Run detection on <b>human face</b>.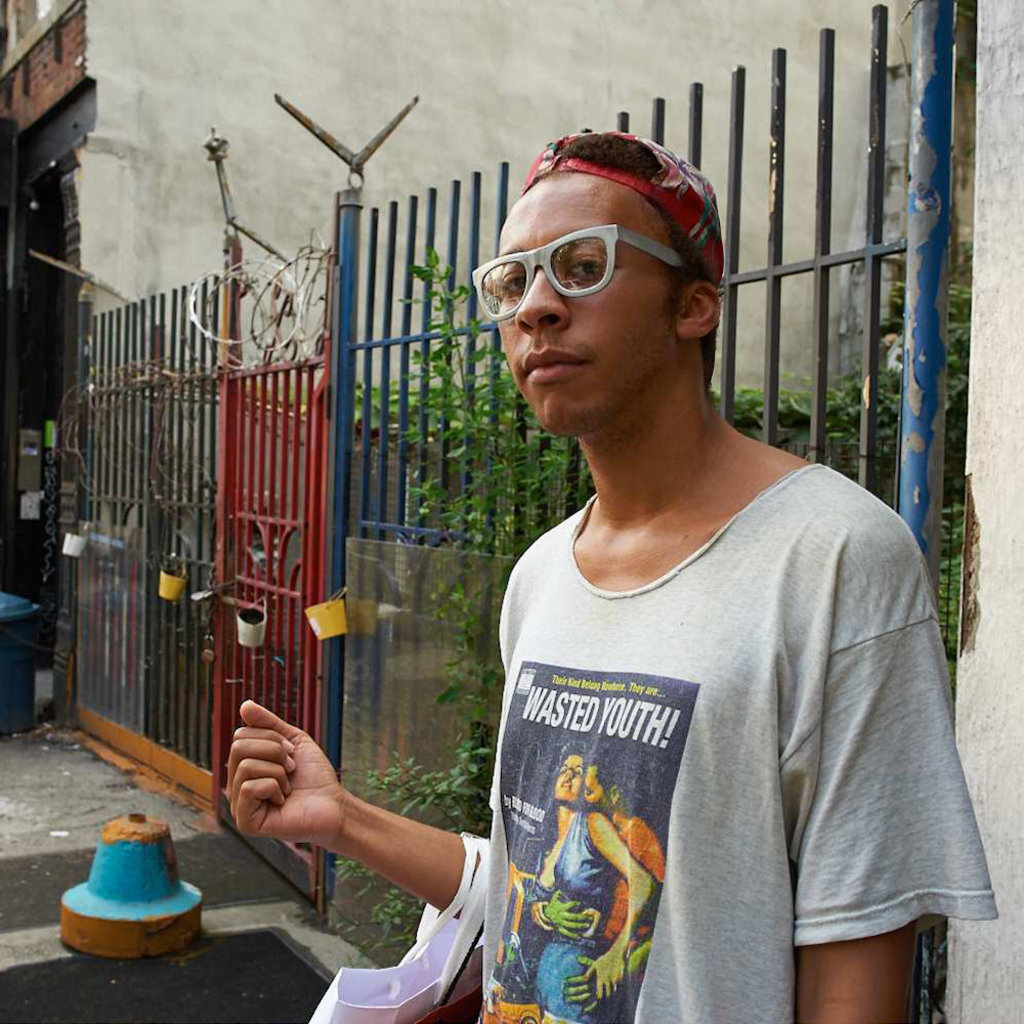
Result: BBox(499, 168, 673, 439).
